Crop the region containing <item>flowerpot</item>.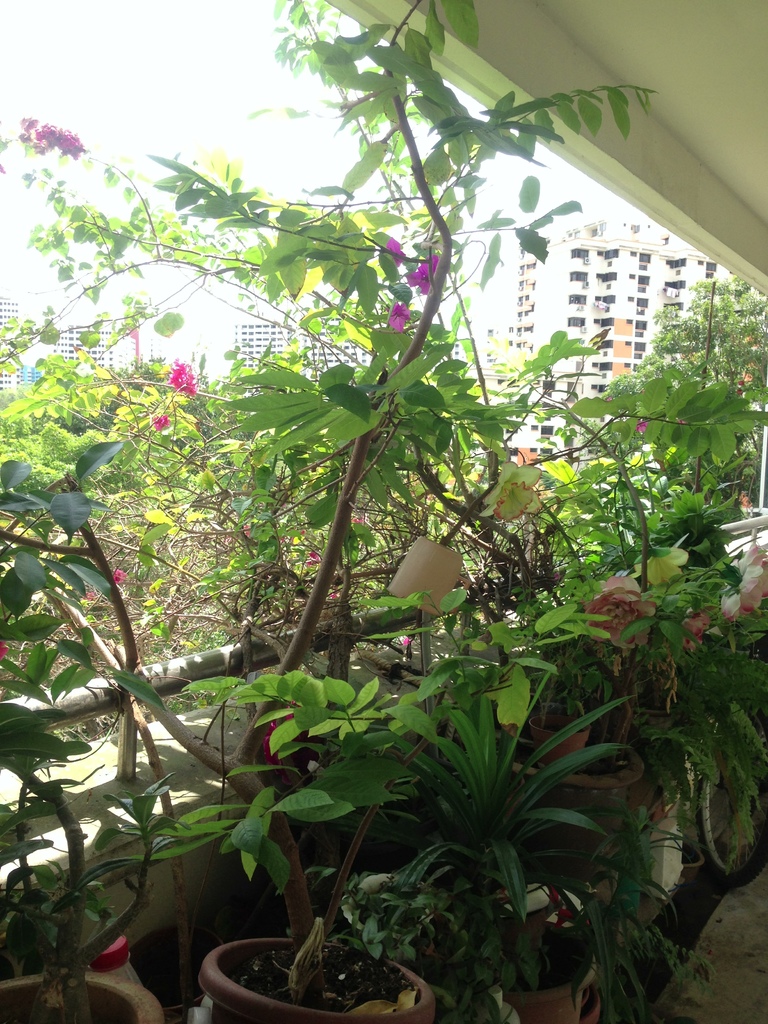
Crop region: pyautogui.locateOnScreen(203, 922, 454, 1020).
